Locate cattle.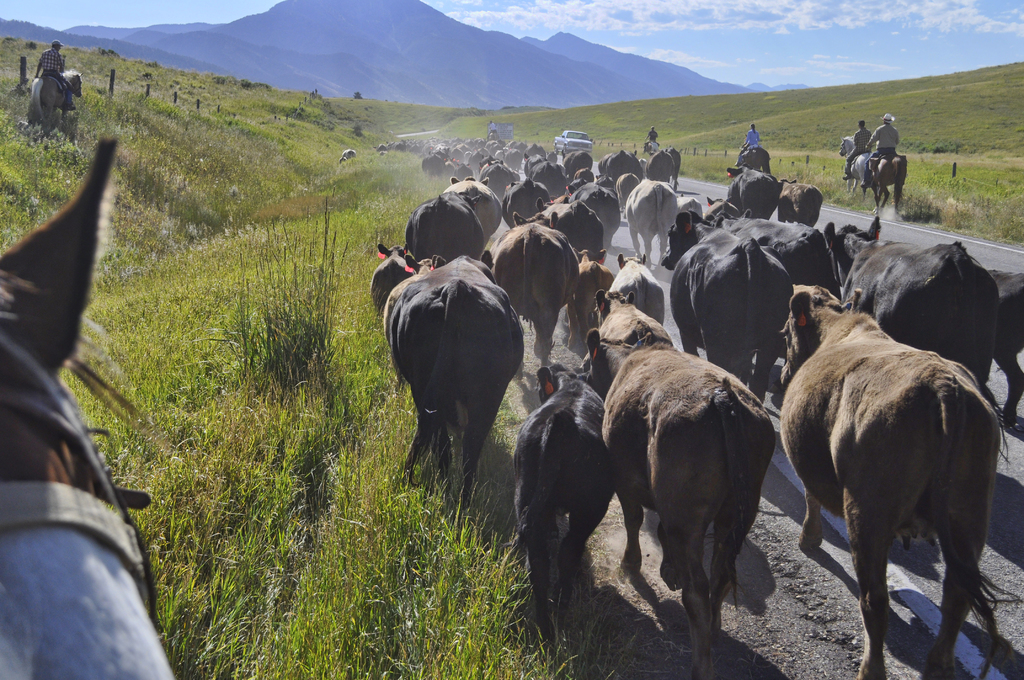
Bounding box: crop(436, 143, 447, 152).
